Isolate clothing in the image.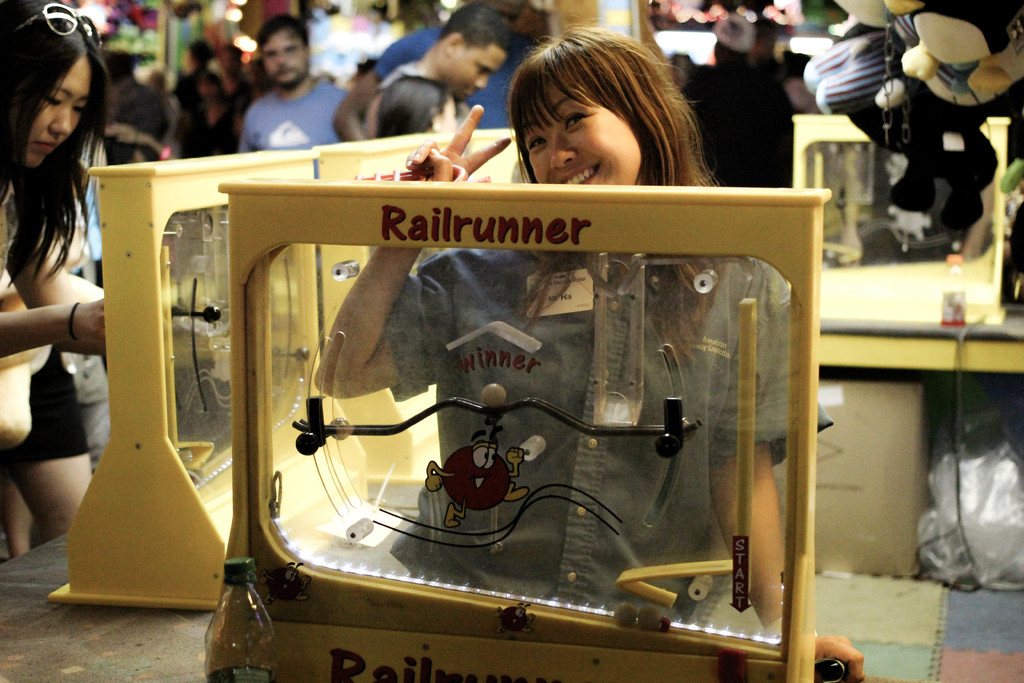
Isolated region: (x1=680, y1=67, x2=785, y2=192).
